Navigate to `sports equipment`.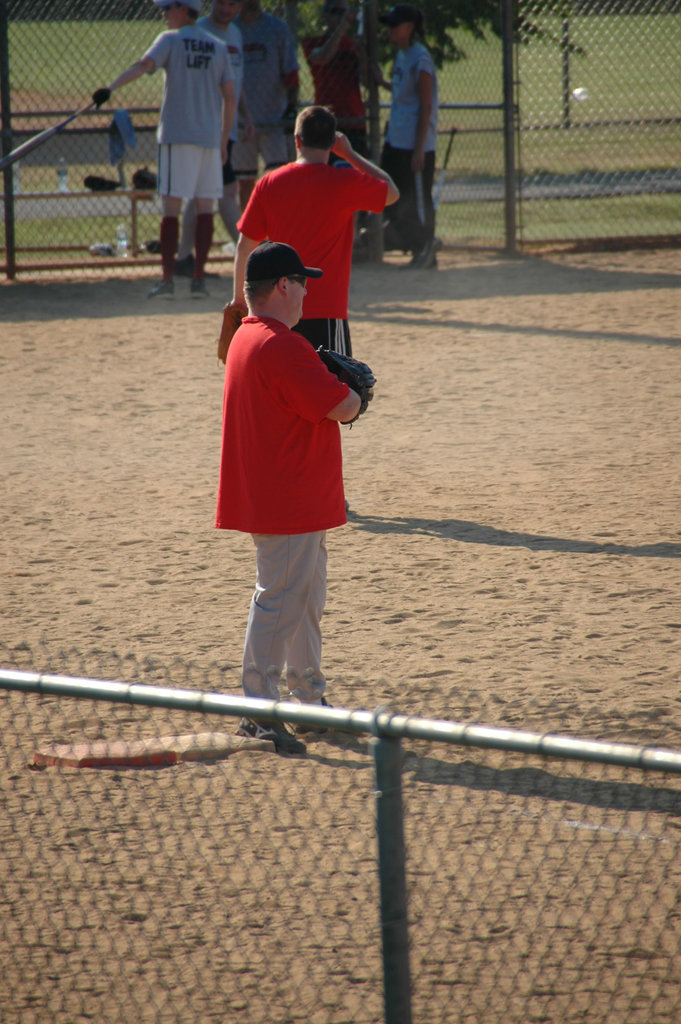
Navigation target: locate(317, 348, 378, 426).
